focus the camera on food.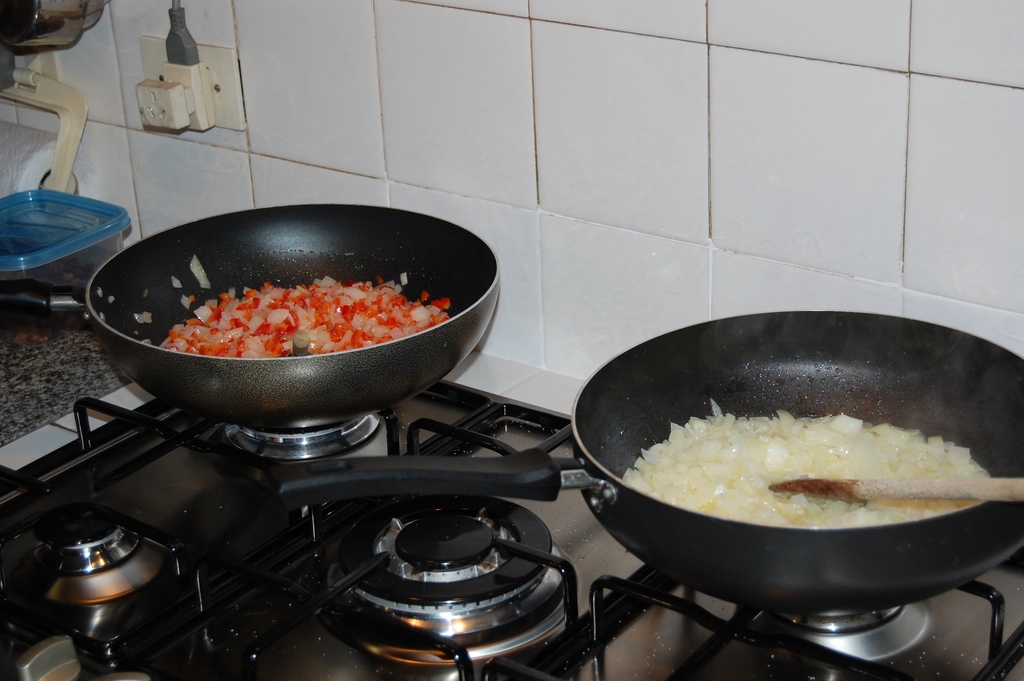
Focus region: x1=623, y1=395, x2=991, y2=528.
